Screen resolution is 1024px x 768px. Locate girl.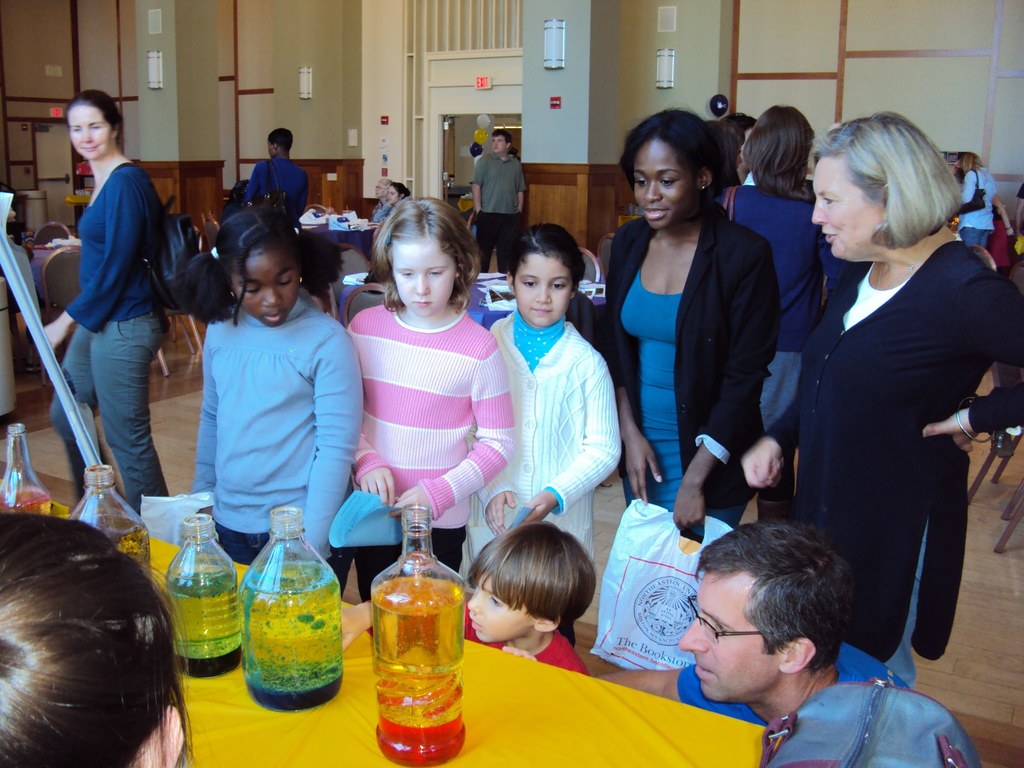
164:208:364:565.
